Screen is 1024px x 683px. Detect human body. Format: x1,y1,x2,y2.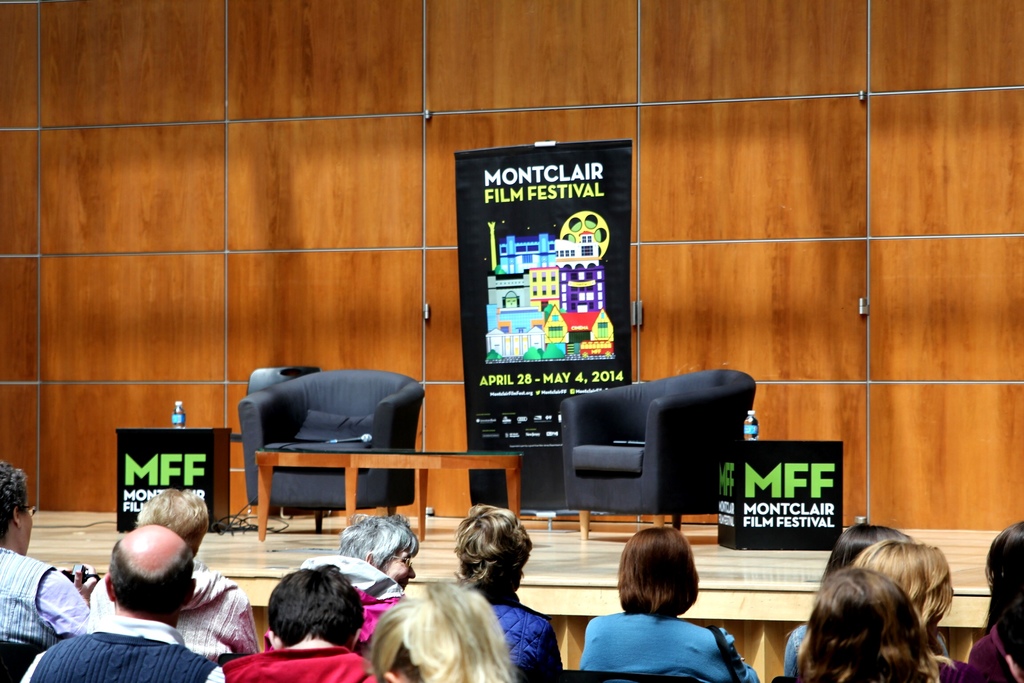
865,545,975,679.
